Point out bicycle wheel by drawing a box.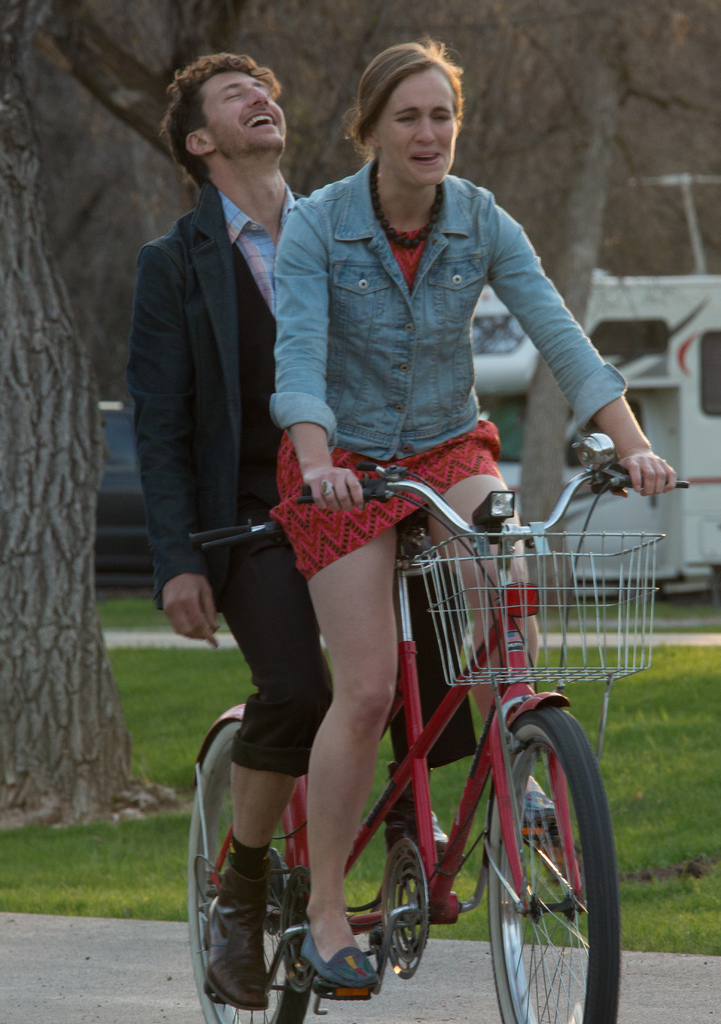
{"left": 187, "top": 718, "right": 290, "bottom": 1023}.
